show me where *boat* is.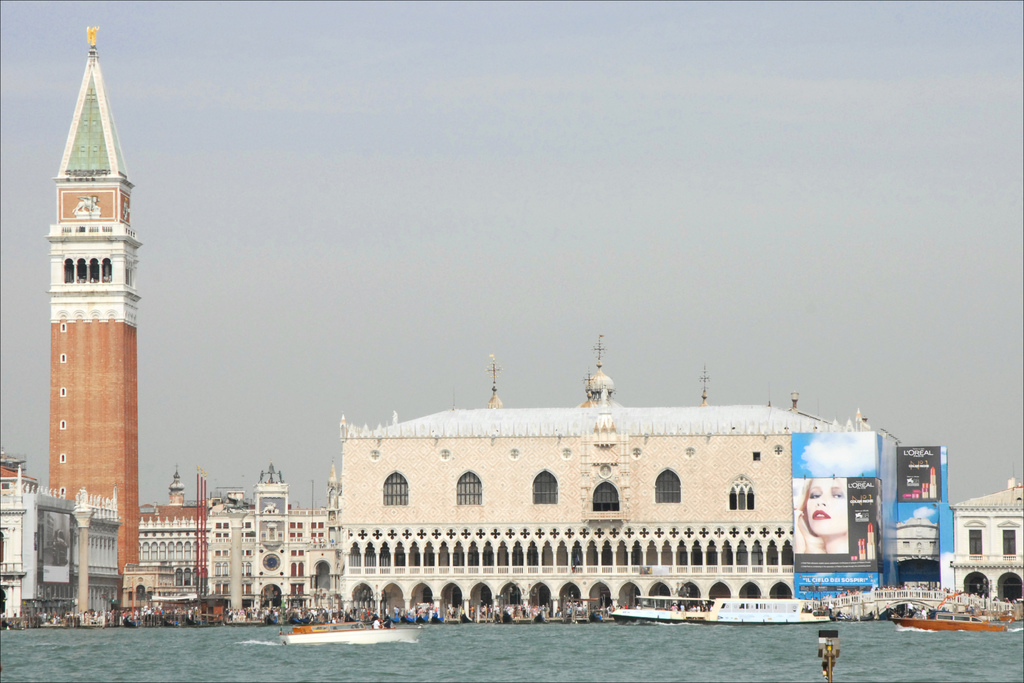
*boat* is at box(893, 606, 1004, 634).
